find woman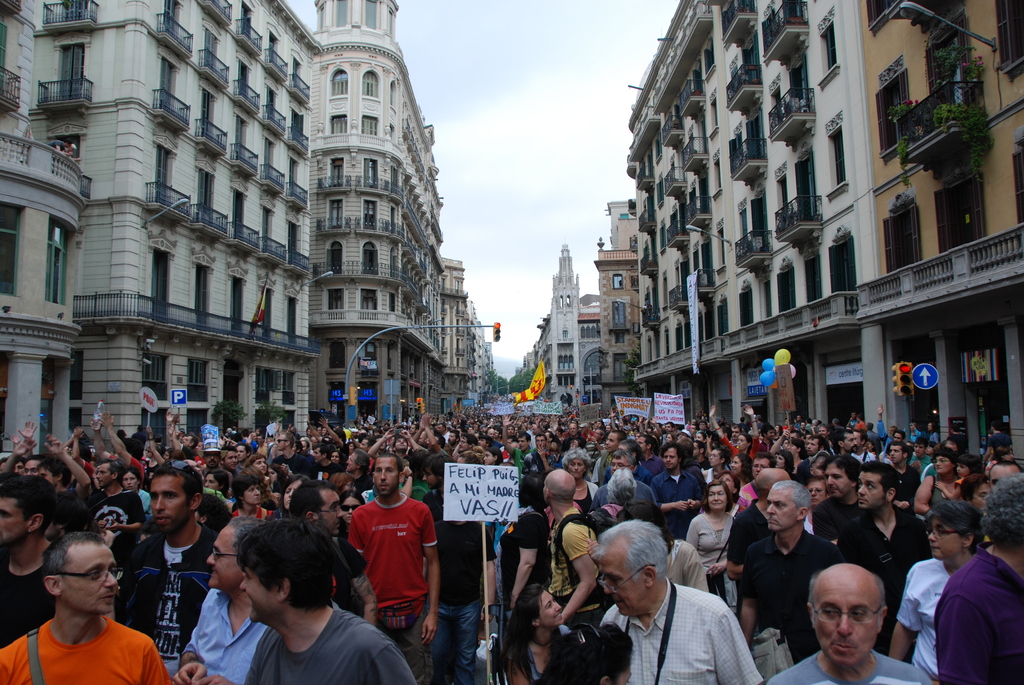
<region>278, 473, 312, 520</region>
